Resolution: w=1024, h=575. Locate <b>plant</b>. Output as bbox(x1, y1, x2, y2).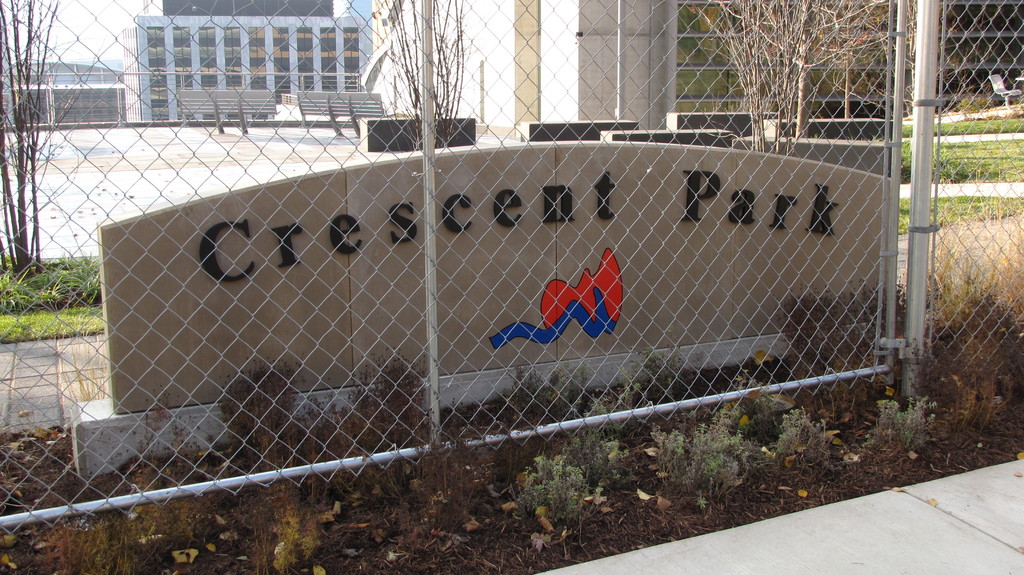
bbox(220, 362, 315, 502).
